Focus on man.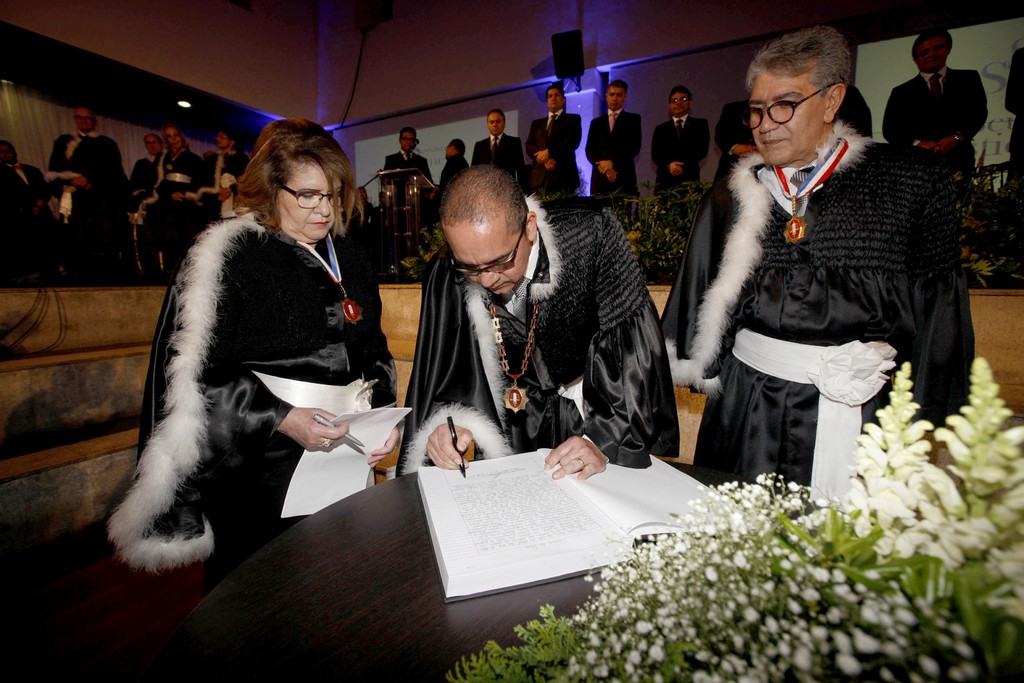
Focused at box(472, 107, 529, 179).
